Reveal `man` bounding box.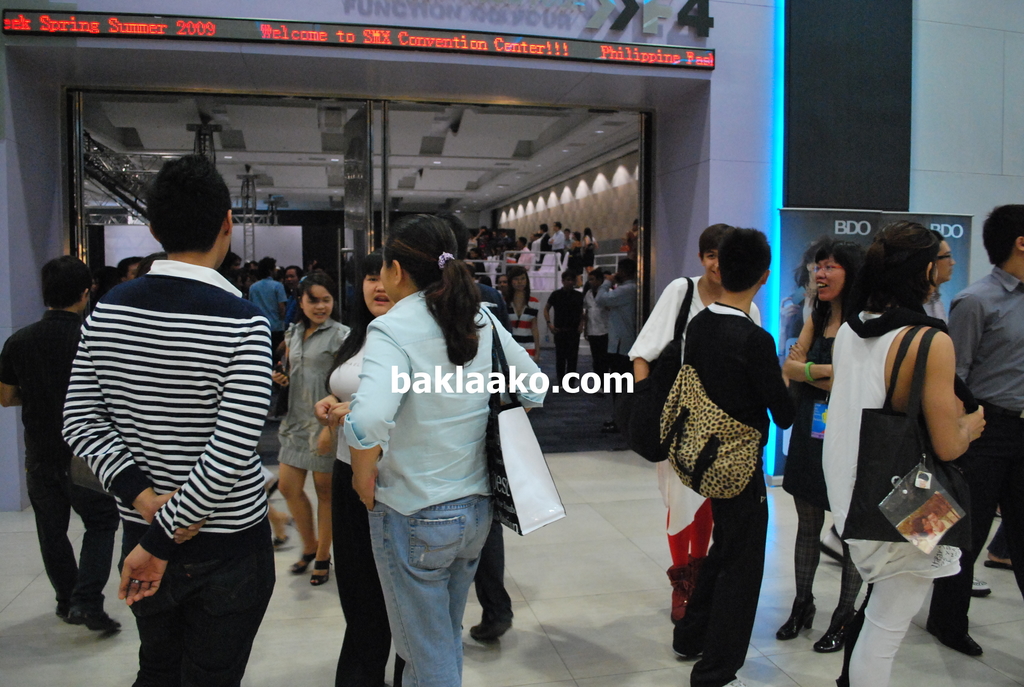
Revealed: detection(596, 255, 637, 433).
